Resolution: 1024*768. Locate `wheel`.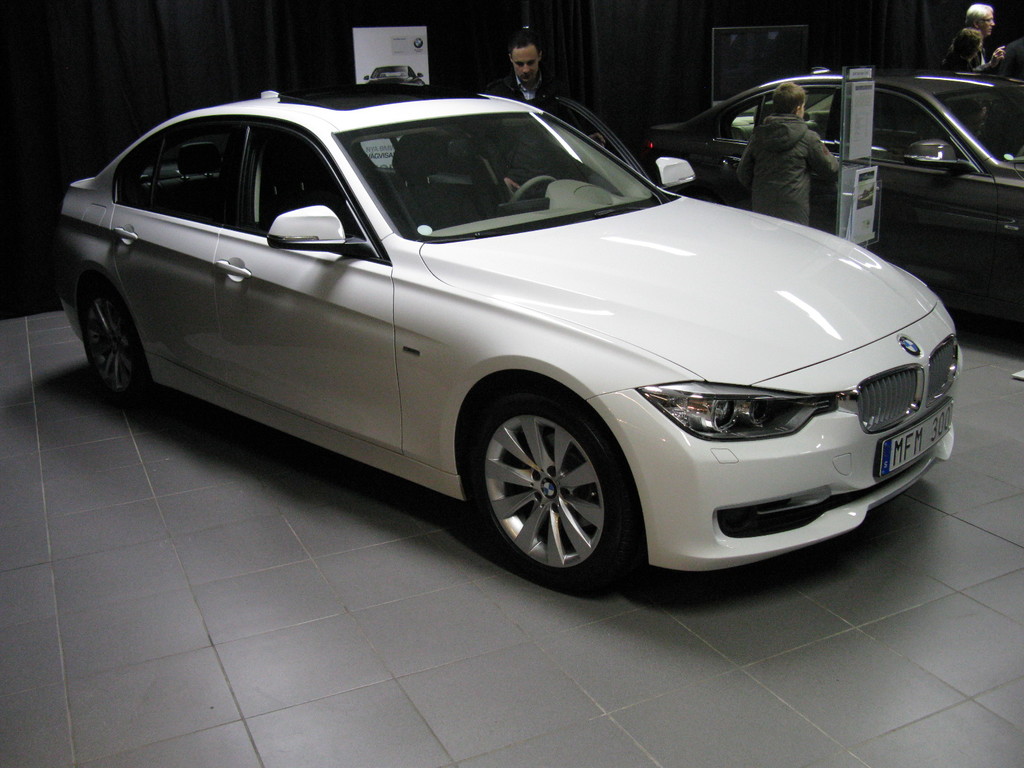
77,276,160,406.
